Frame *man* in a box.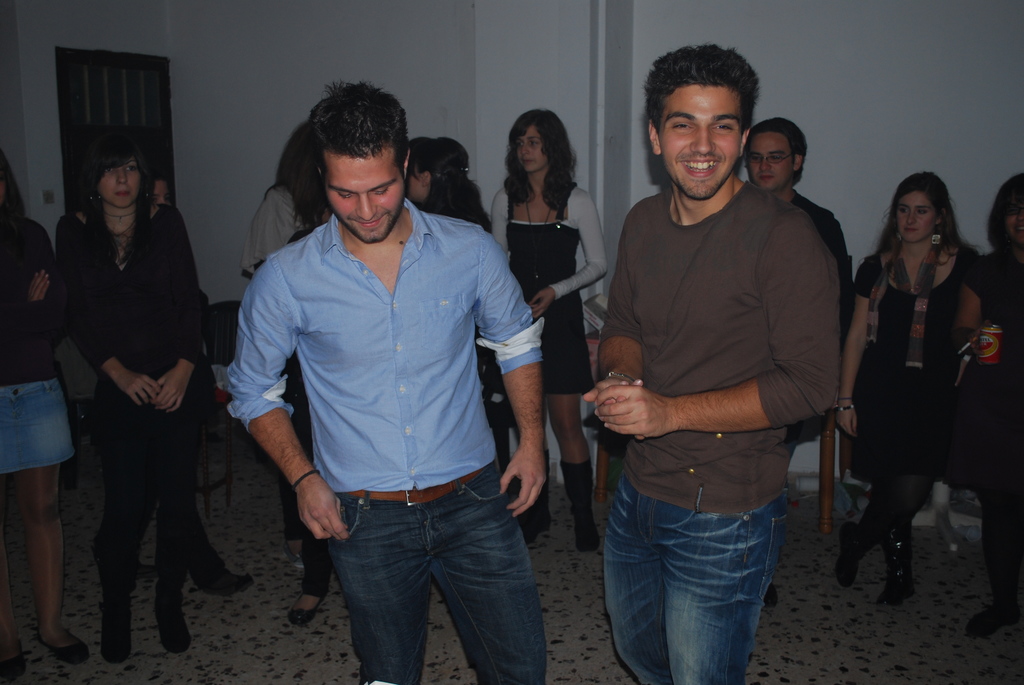
(744, 106, 851, 483).
